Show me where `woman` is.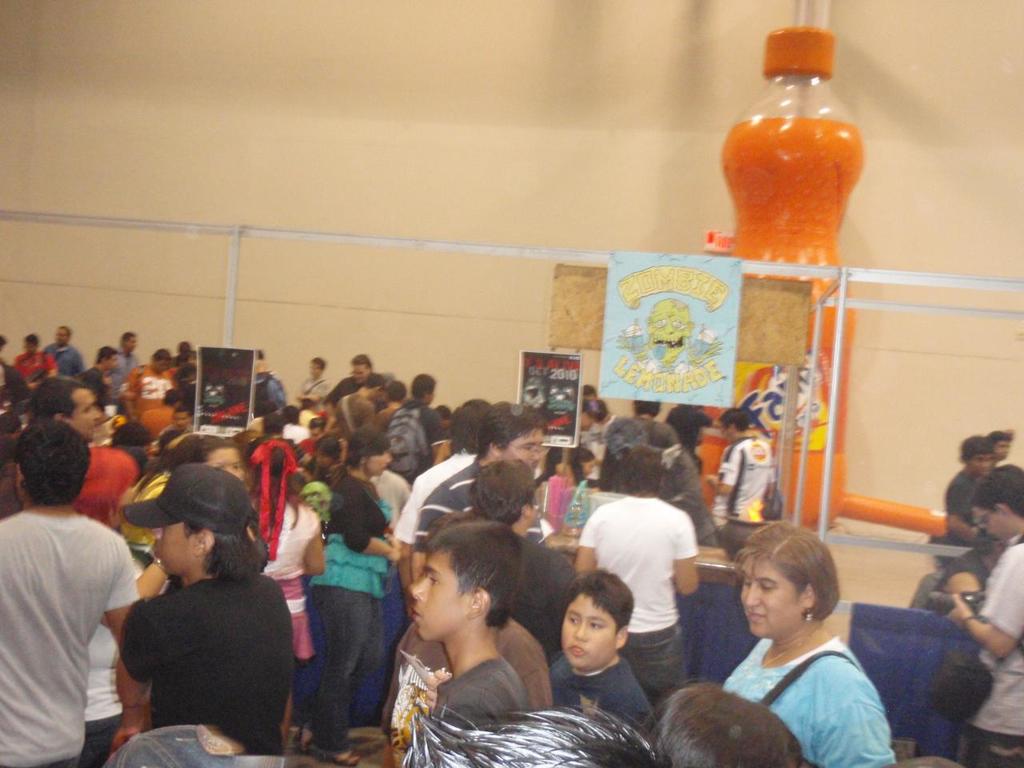
`woman` is at x1=306, y1=423, x2=397, y2=767.
